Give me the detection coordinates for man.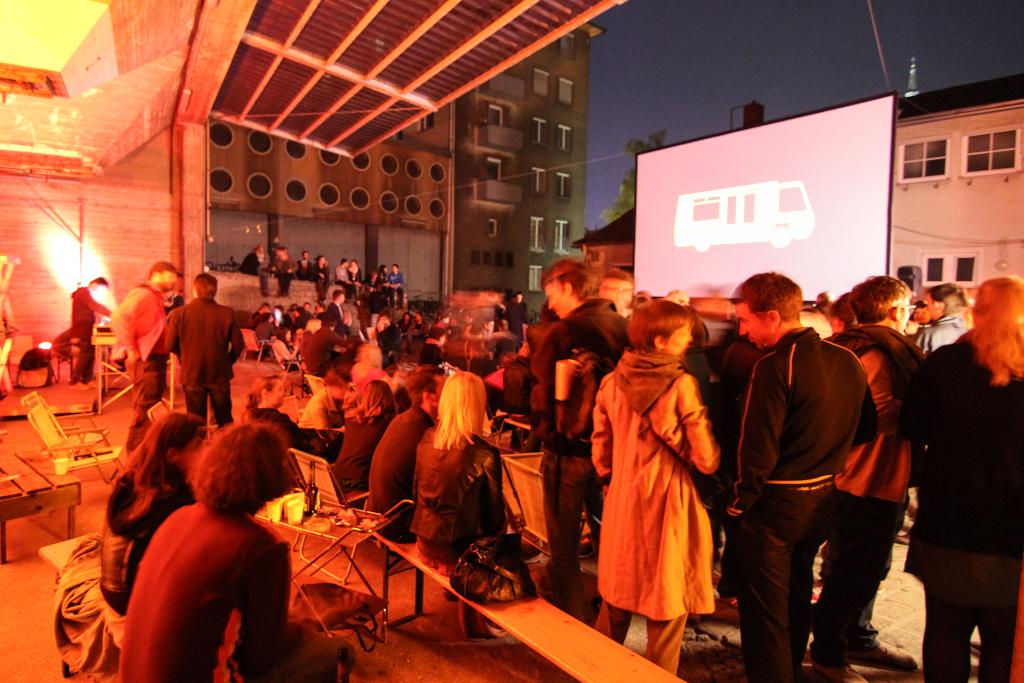
bbox(370, 366, 444, 543).
